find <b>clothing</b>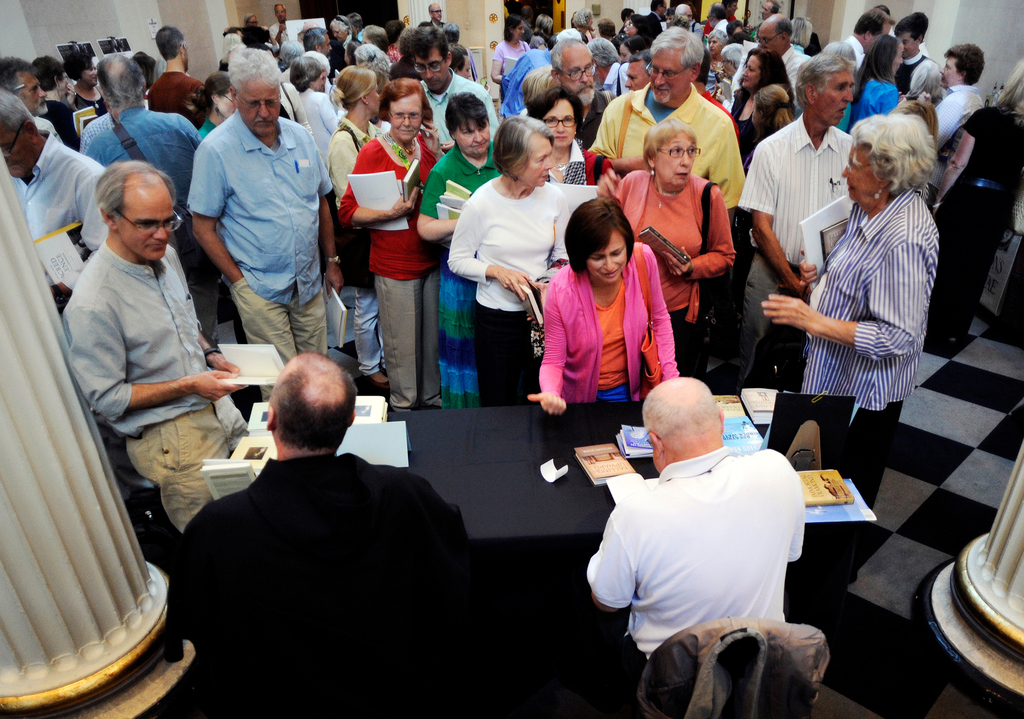
714:20:725:33
